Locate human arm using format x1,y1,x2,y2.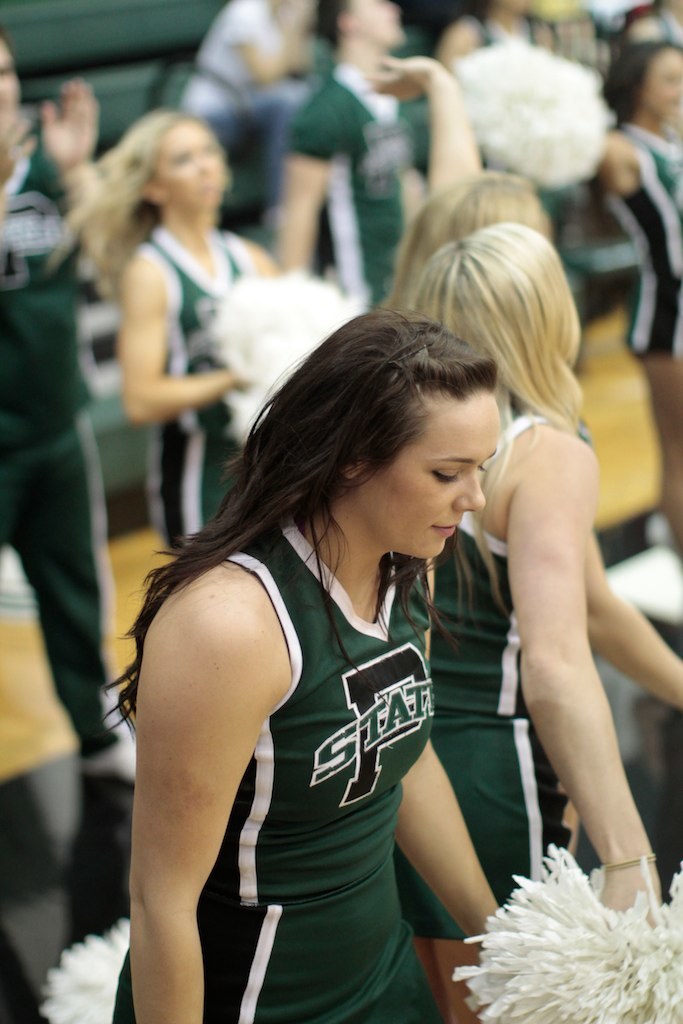
214,0,328,82.
